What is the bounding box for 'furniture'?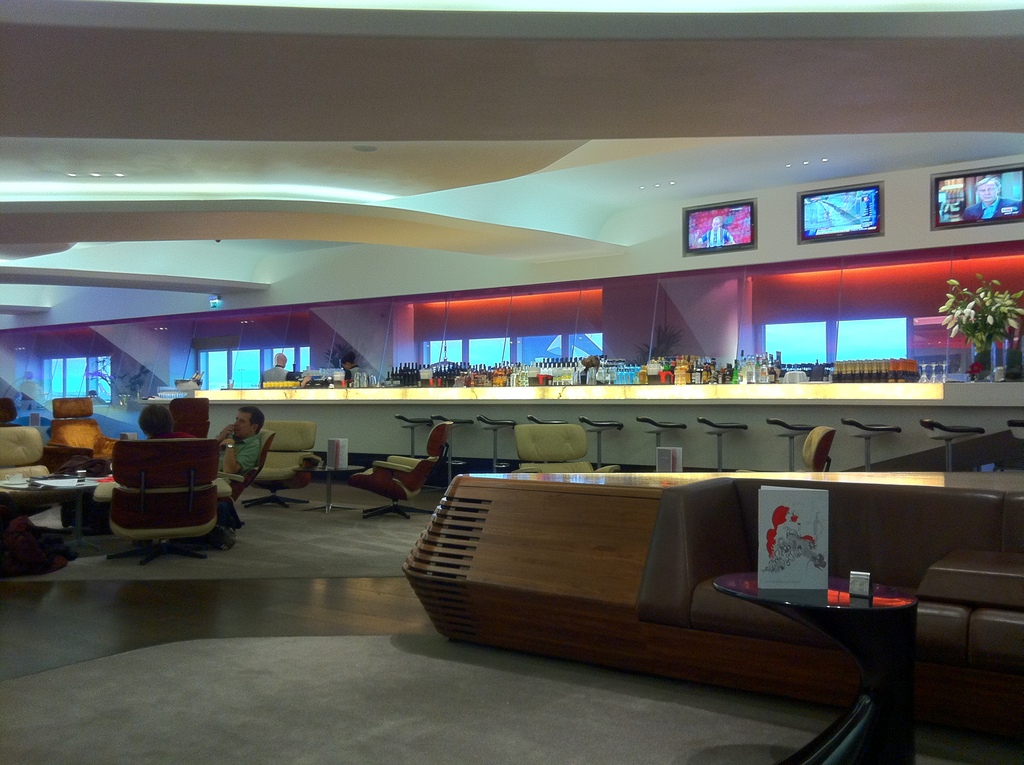
405, 469, 1023, 742.
